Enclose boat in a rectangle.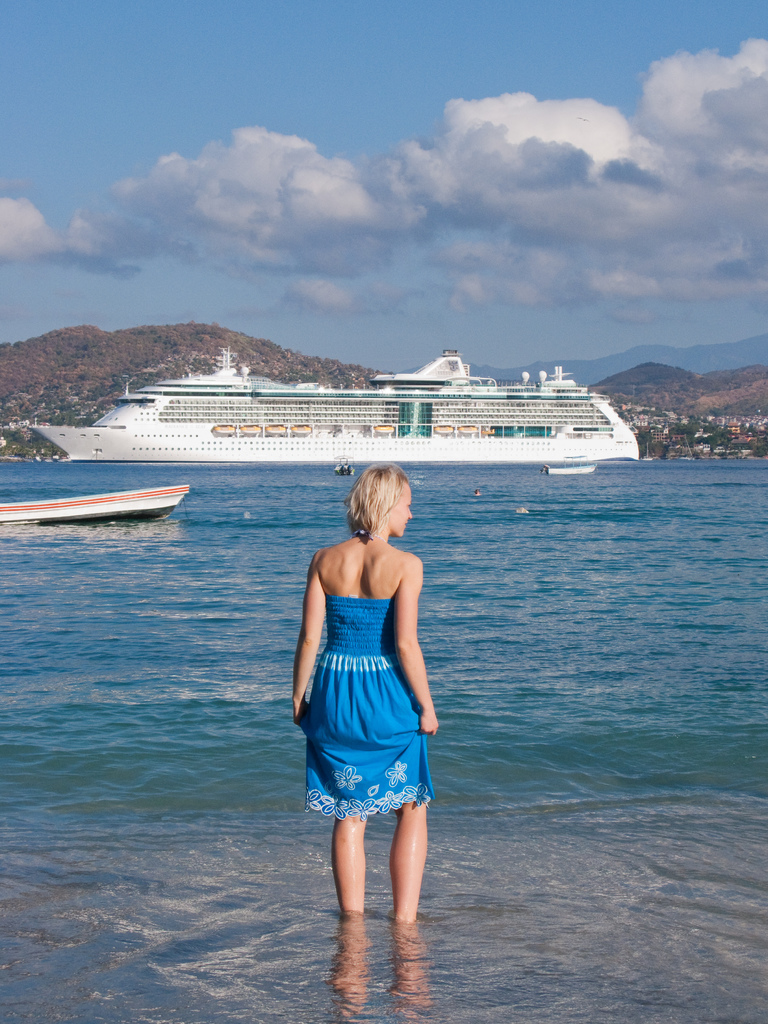
Rect(28, 344, 641, 467).
